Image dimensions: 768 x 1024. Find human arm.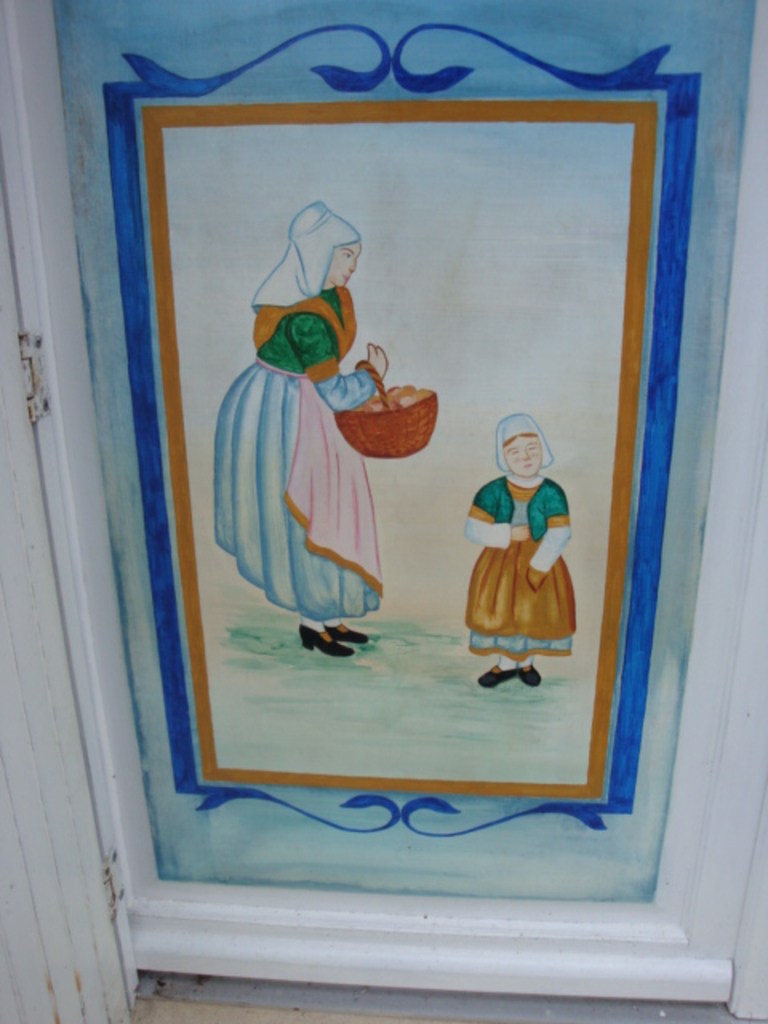
left=526, top=483, right=574, bottom=589.
